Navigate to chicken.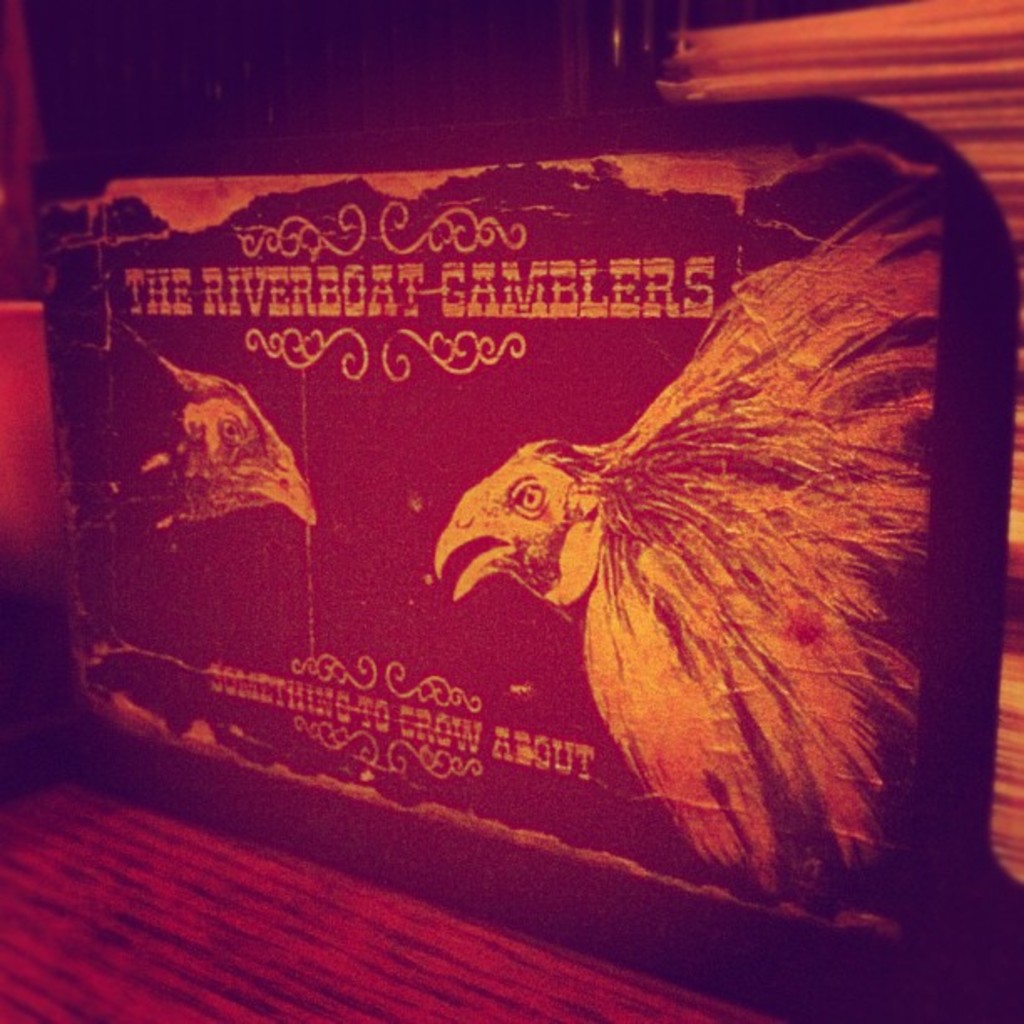
Navigation target: BBox(49, 279, 330, 577).
